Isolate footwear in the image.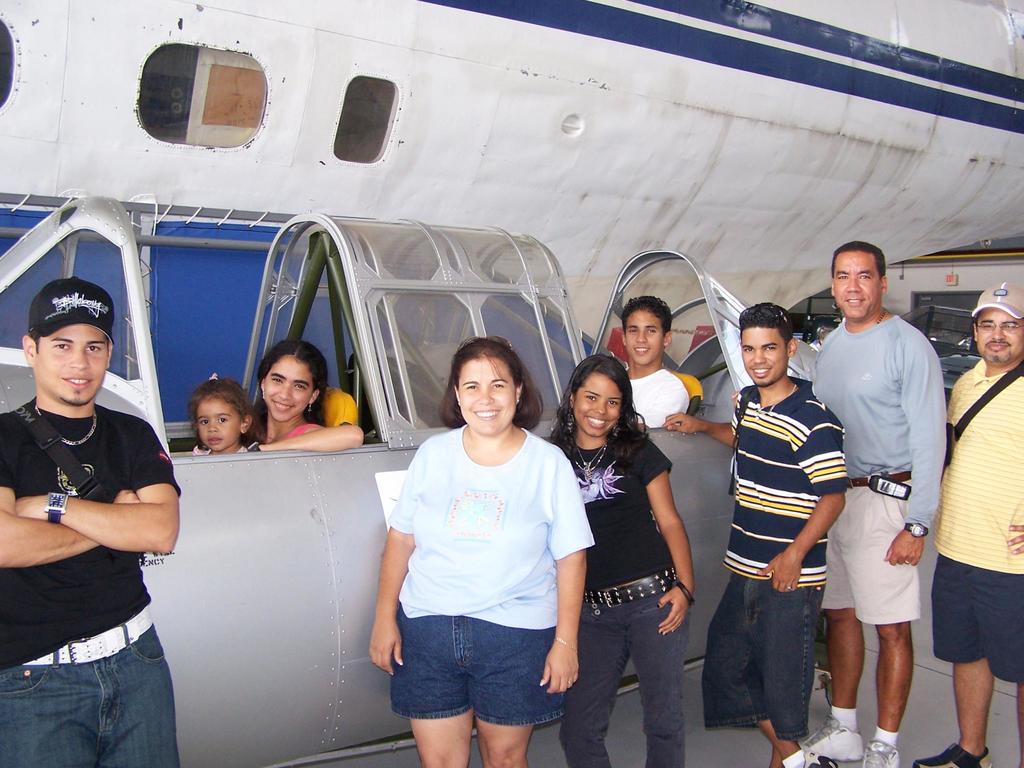
Isolated region: <box>800,716,863,763</box>.
